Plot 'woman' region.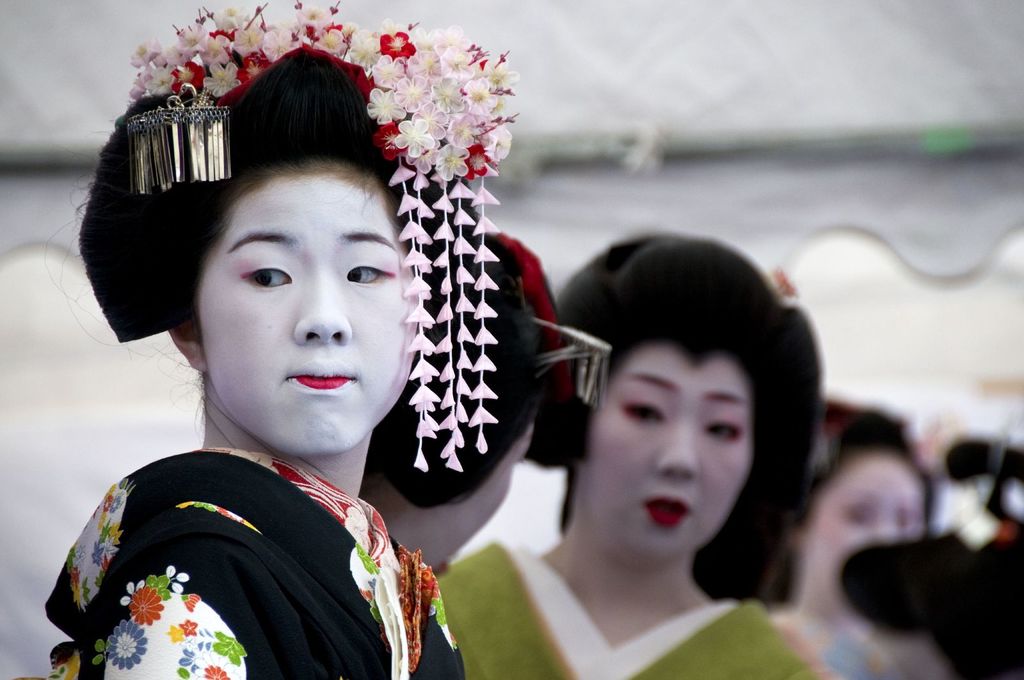
Plotted at [left=396, top=211, right=848, bottom=679].
